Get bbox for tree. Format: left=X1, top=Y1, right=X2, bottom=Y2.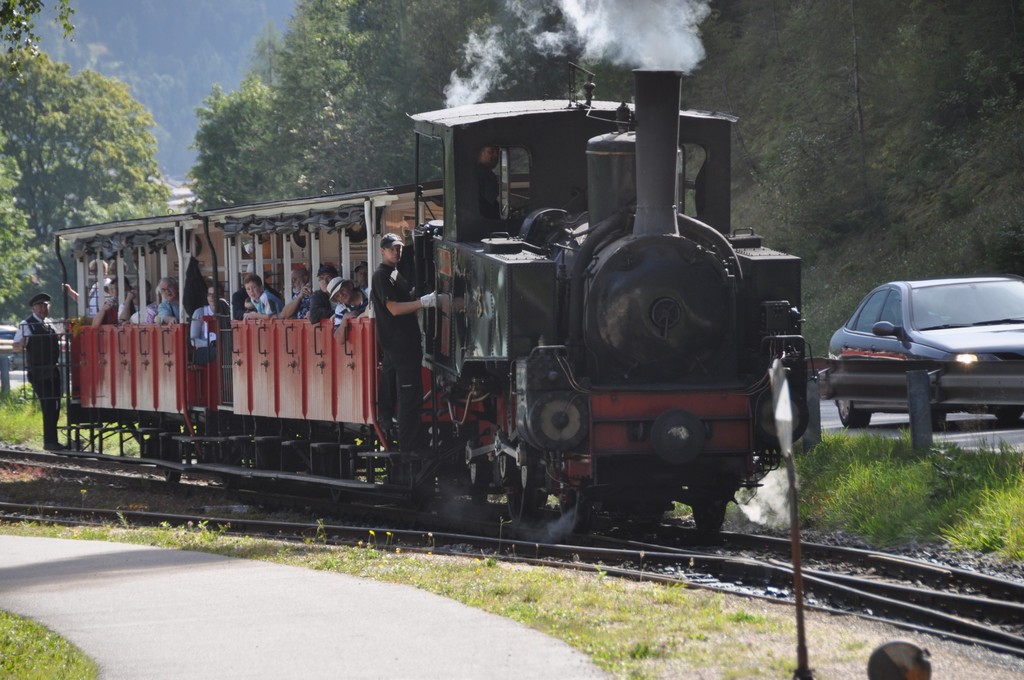
left=362, top=0, right=595, bottom=207.
